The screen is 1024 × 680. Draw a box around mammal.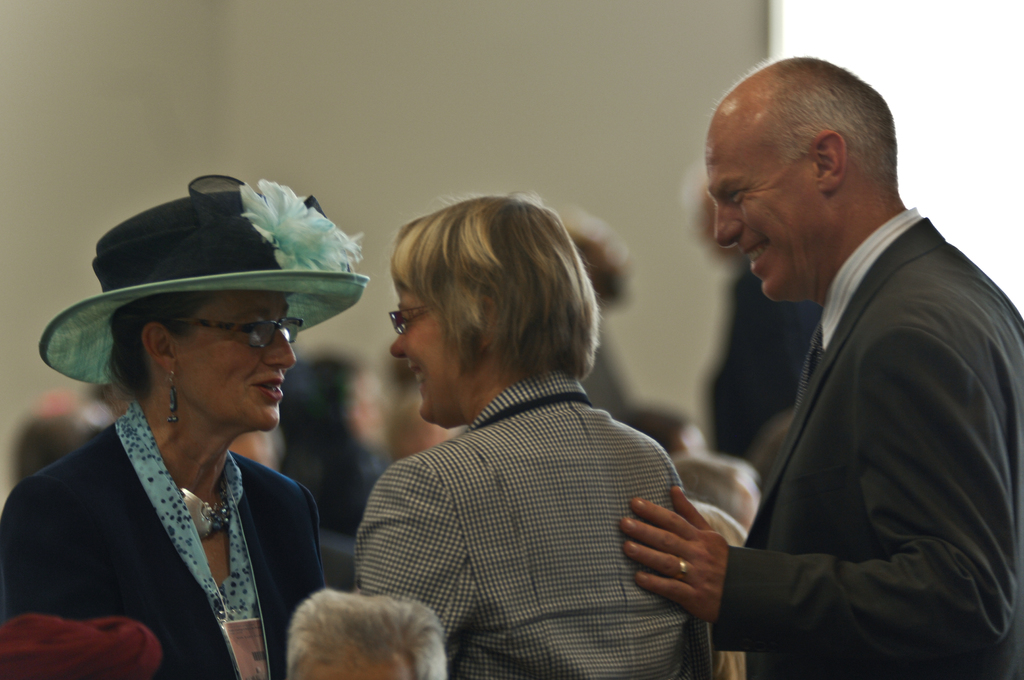
locate(0, 174, 371, 679).
